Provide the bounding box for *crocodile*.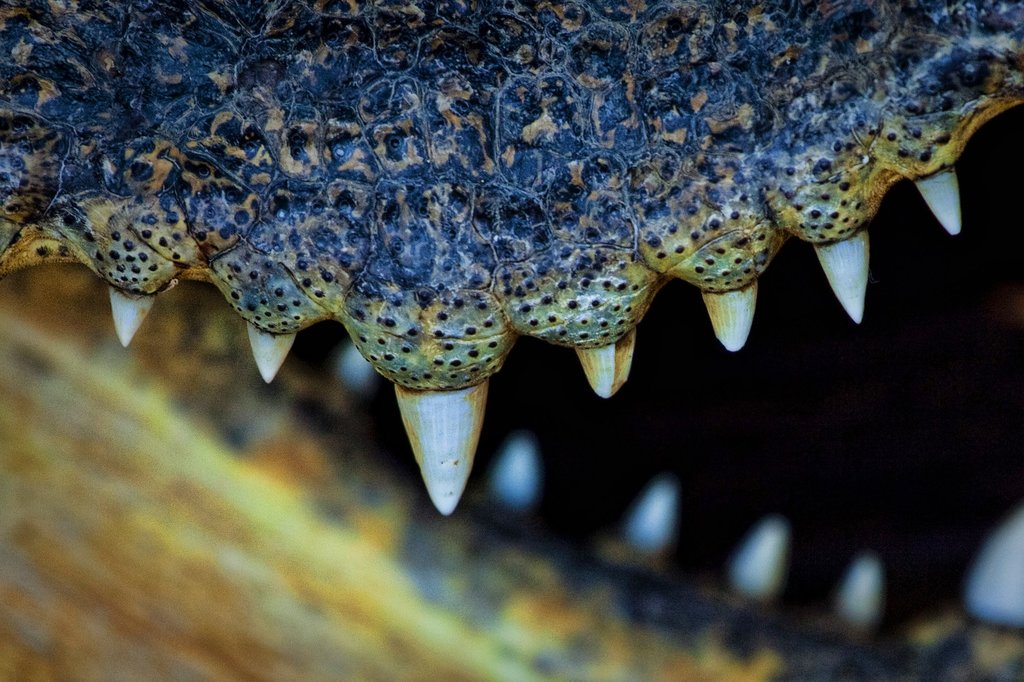
crop(0, 0, 1023, 681).
